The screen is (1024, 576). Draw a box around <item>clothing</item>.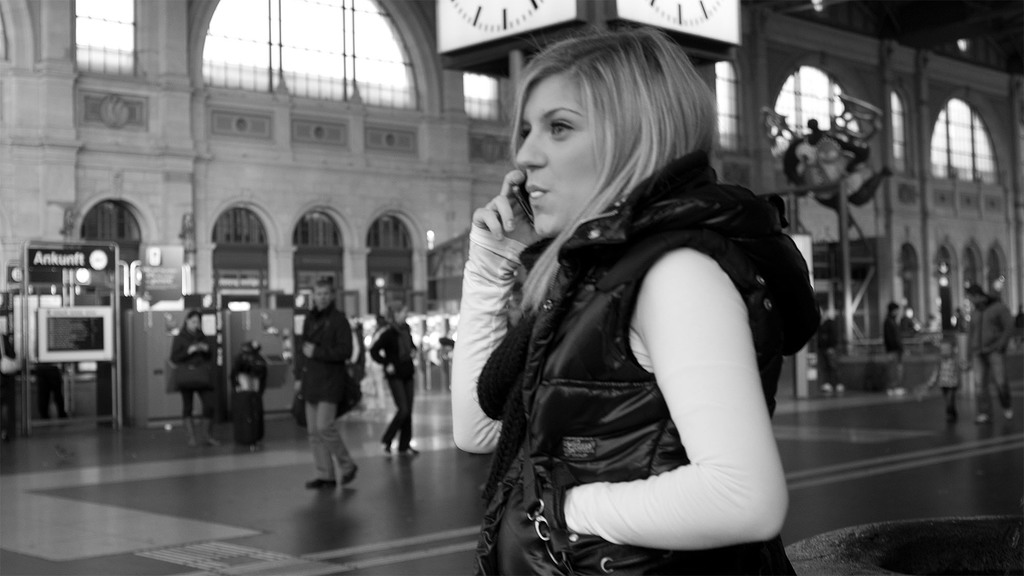
bbox=(171, 330, 226, 422).
